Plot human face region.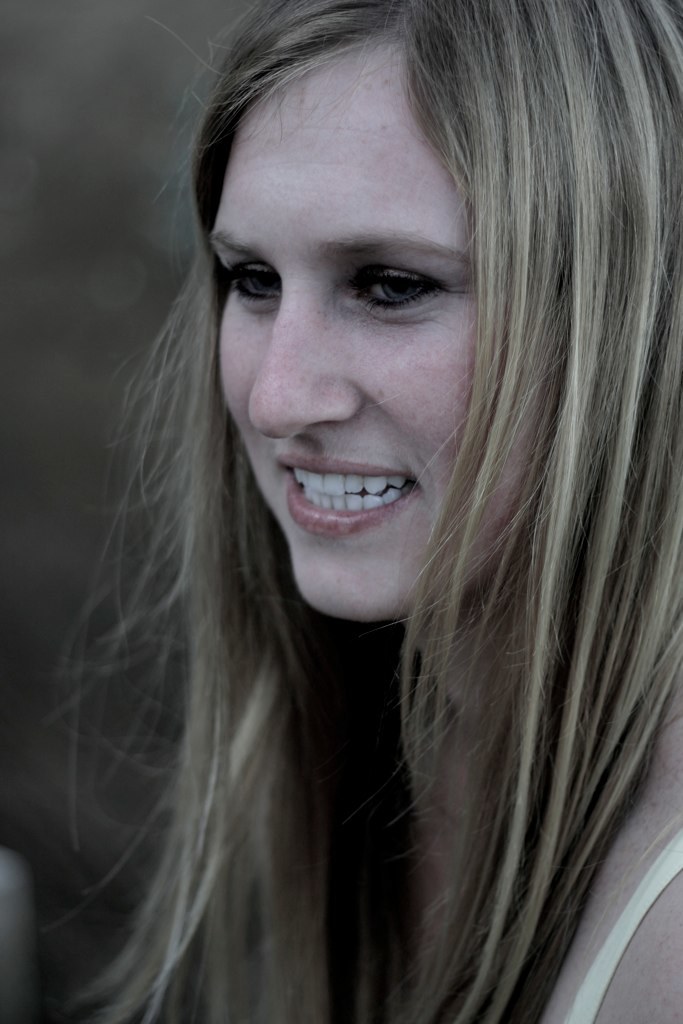
Plotted at rect(209, 32, 538, 622).
